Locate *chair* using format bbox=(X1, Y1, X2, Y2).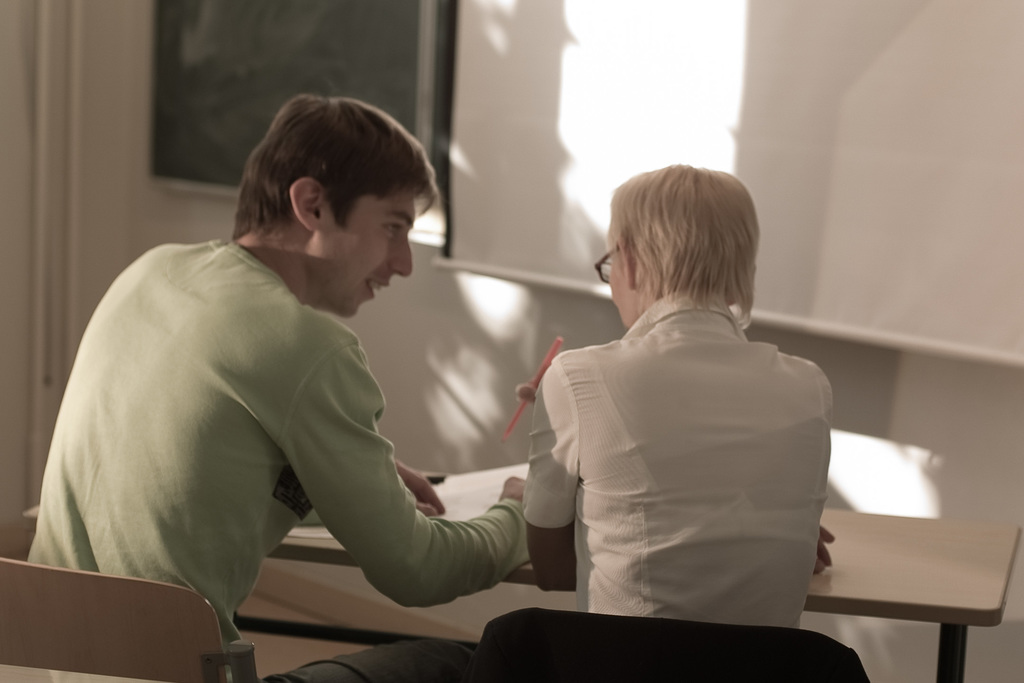
bbox=(0, 554, 255, 682).
